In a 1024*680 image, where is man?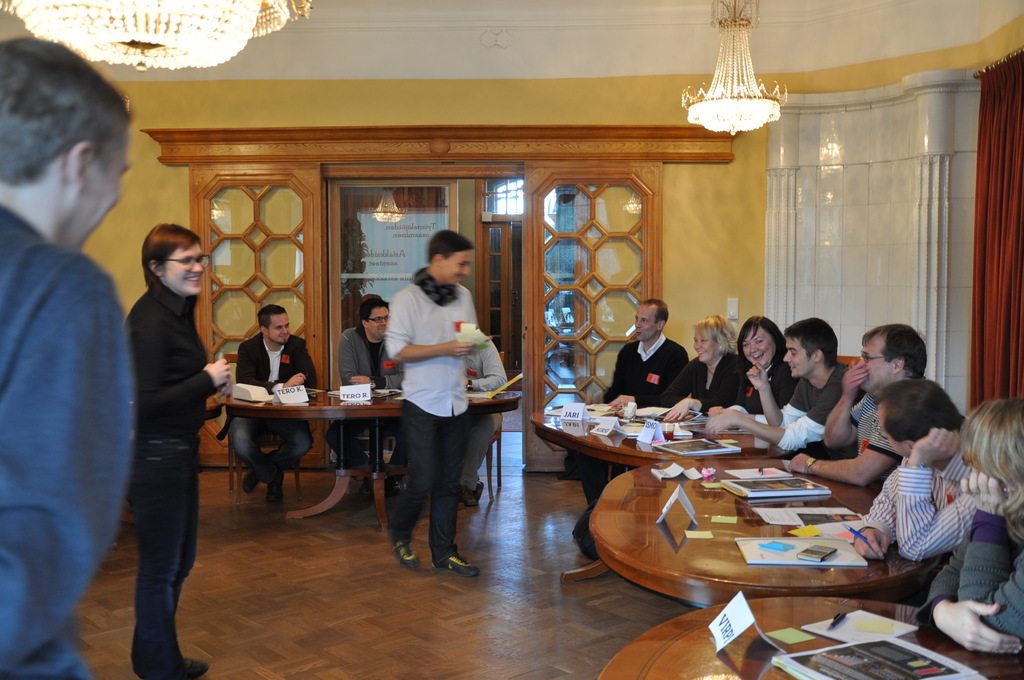
(786, 324, 932, 487).
